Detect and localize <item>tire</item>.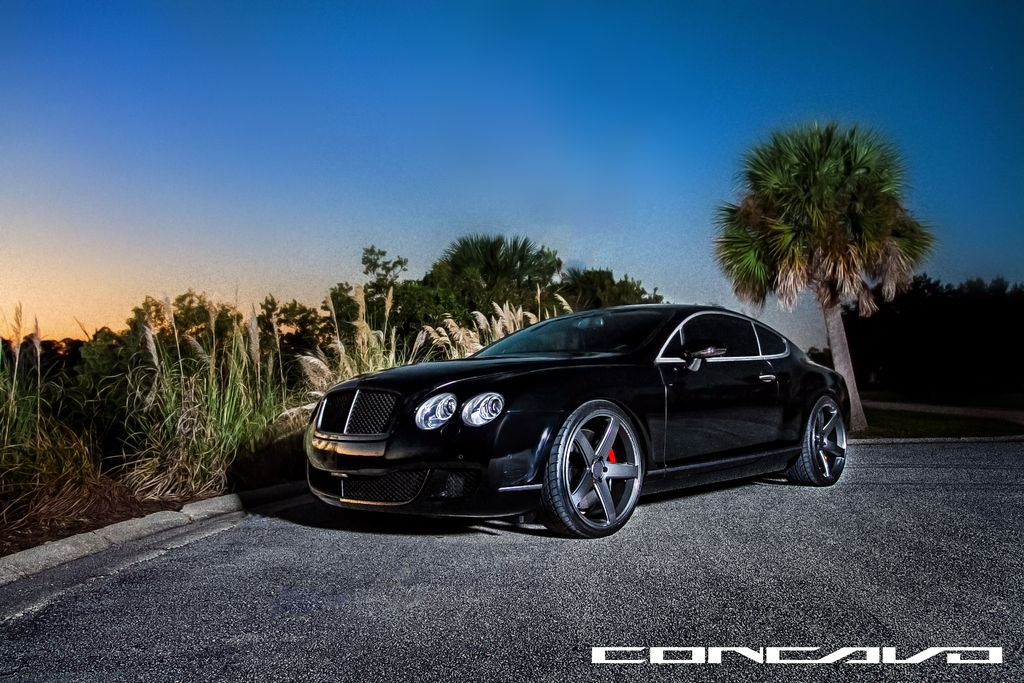
Localized at pyautogui.locateOnScreen(790, 395, 848, 484).
